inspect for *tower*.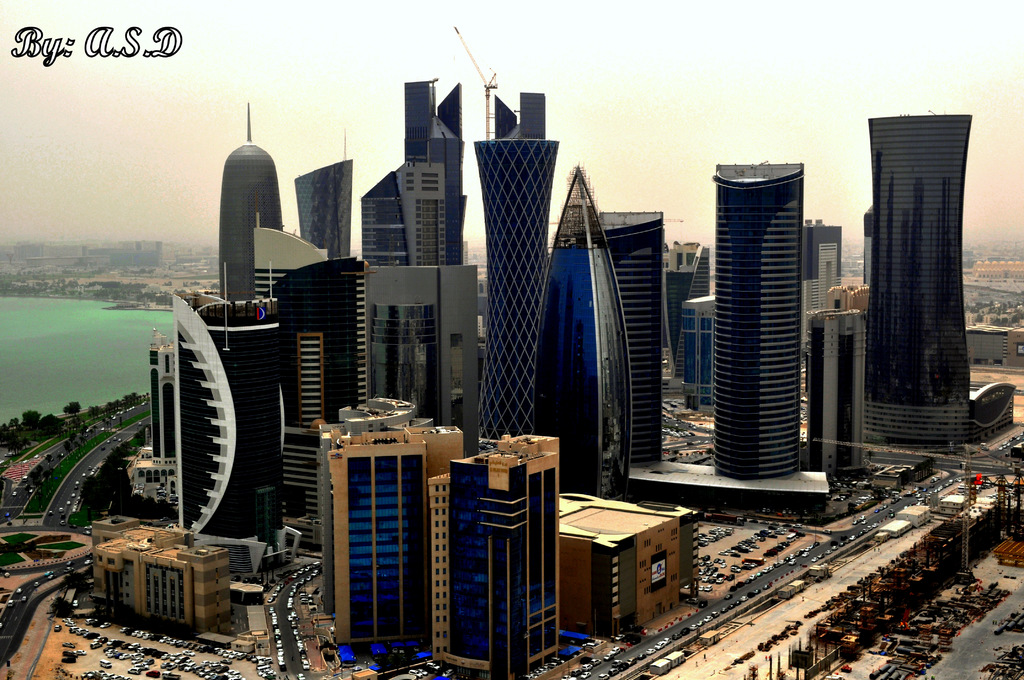
Inspection: bbox=(265, 252, 375, 515).
